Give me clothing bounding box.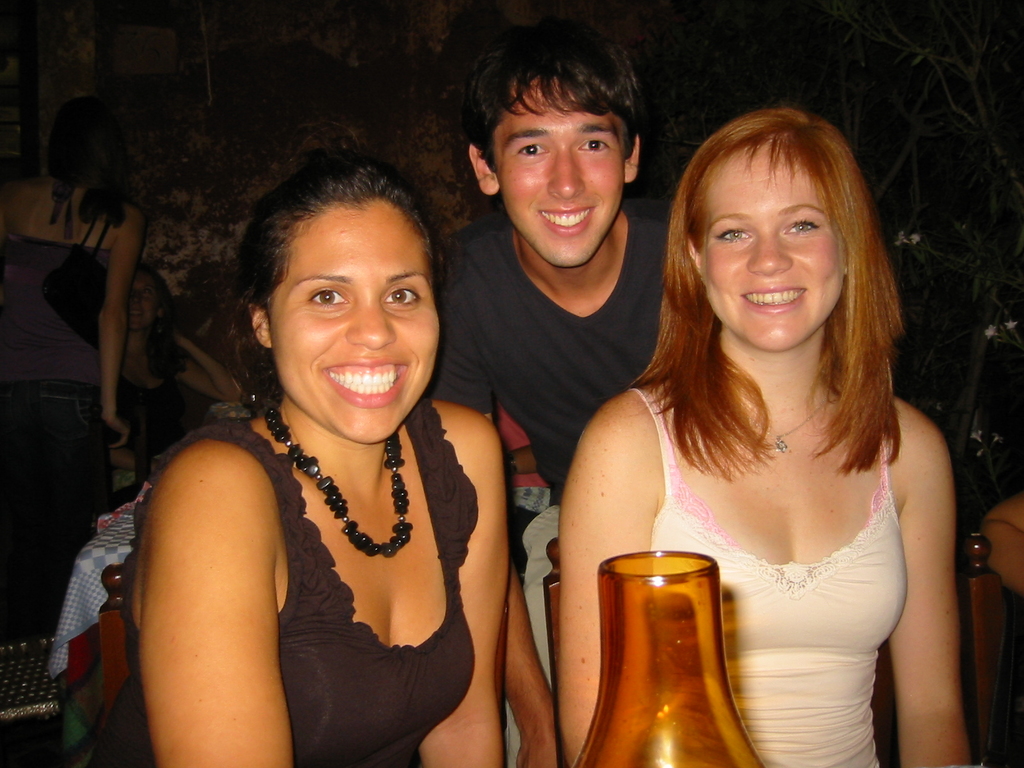
x1=435, y1=204, x2=671, y2=543.
